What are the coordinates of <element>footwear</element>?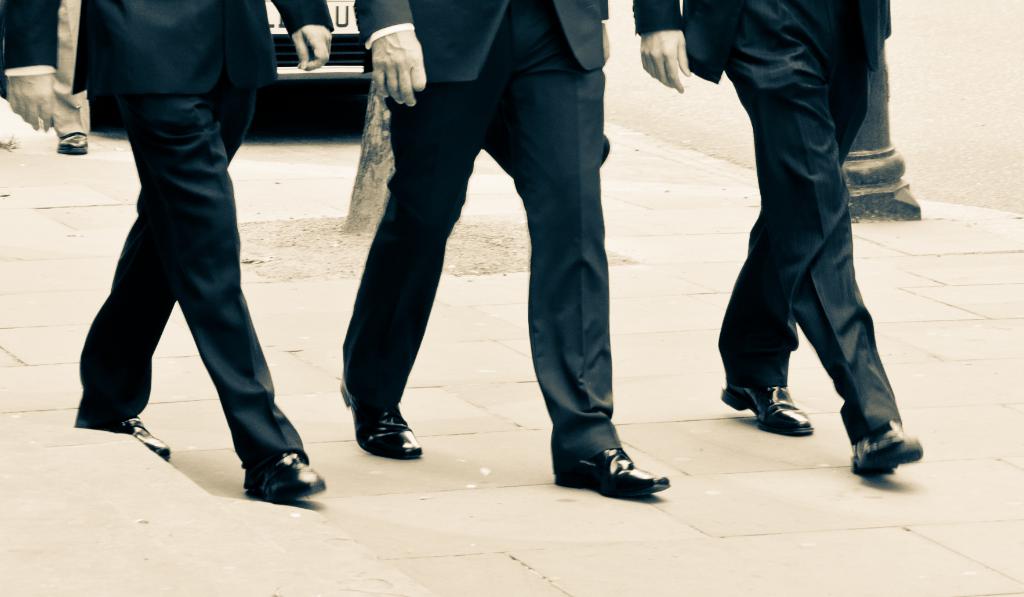
crop(244, 449, 326, 500).
